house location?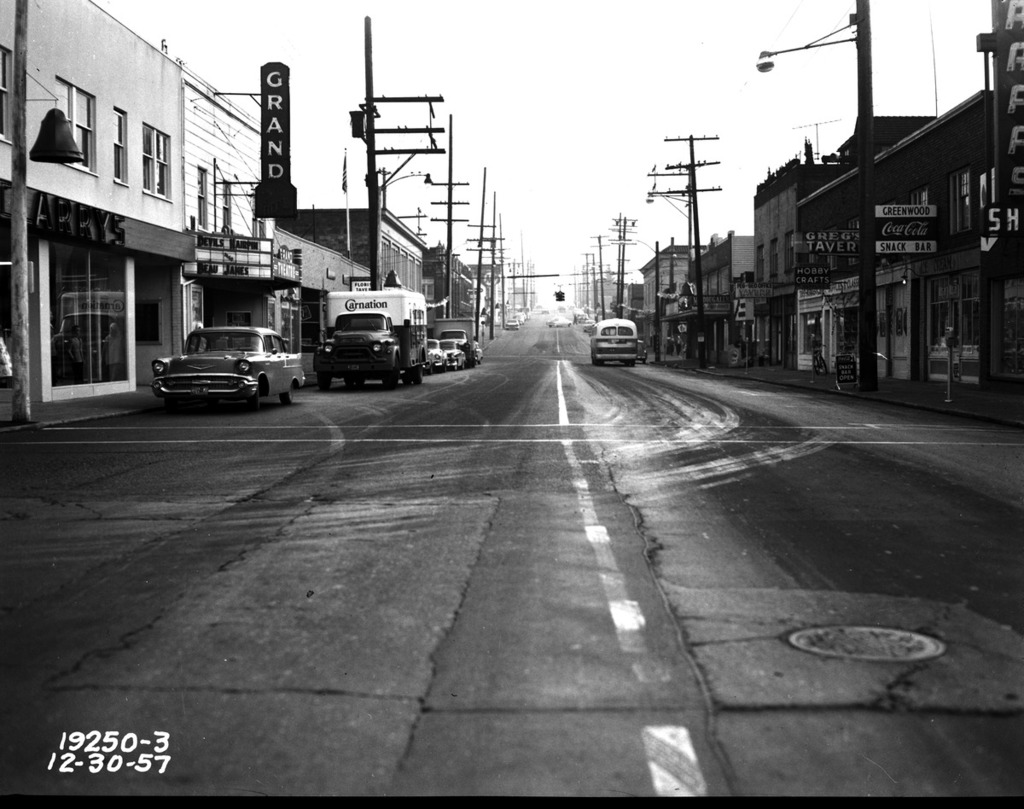
635,242,691,326
